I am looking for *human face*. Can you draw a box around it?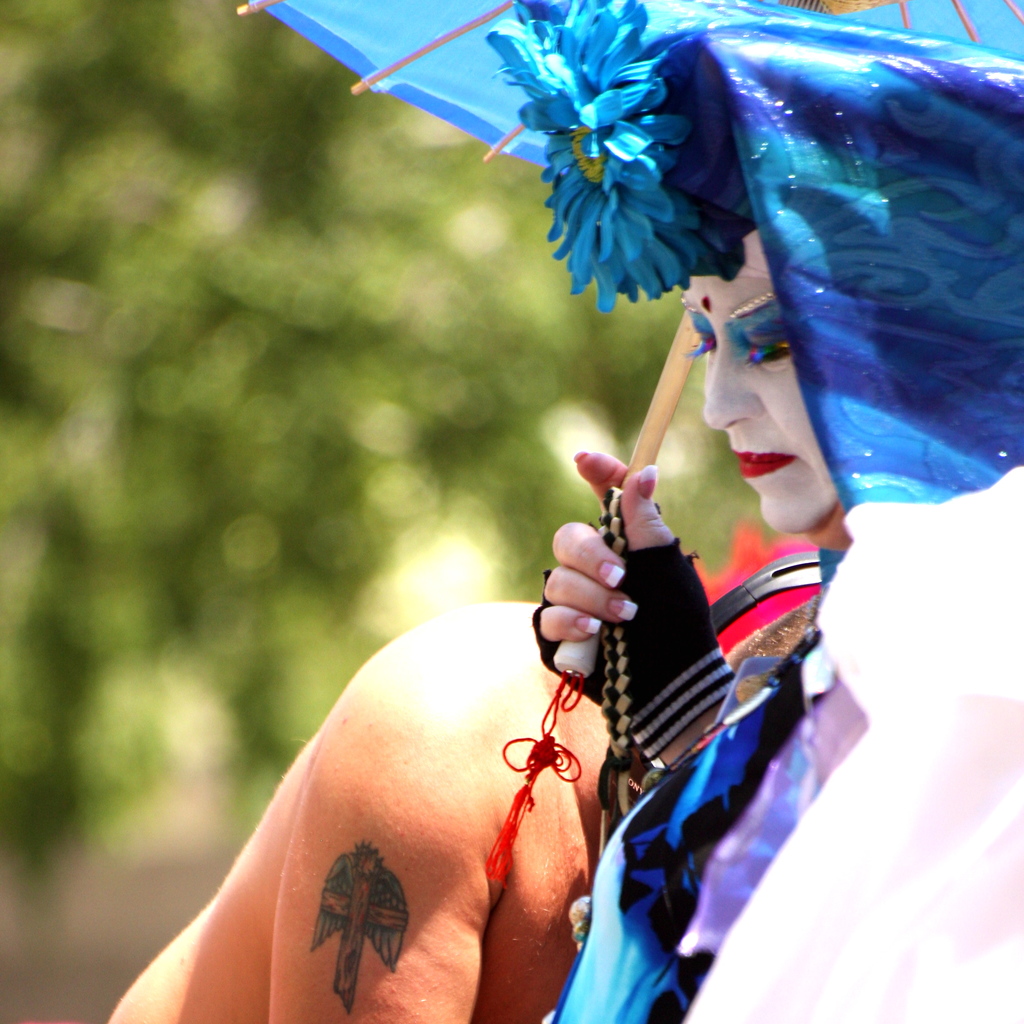
Sure, the bounding box is 686:216:844:531.
